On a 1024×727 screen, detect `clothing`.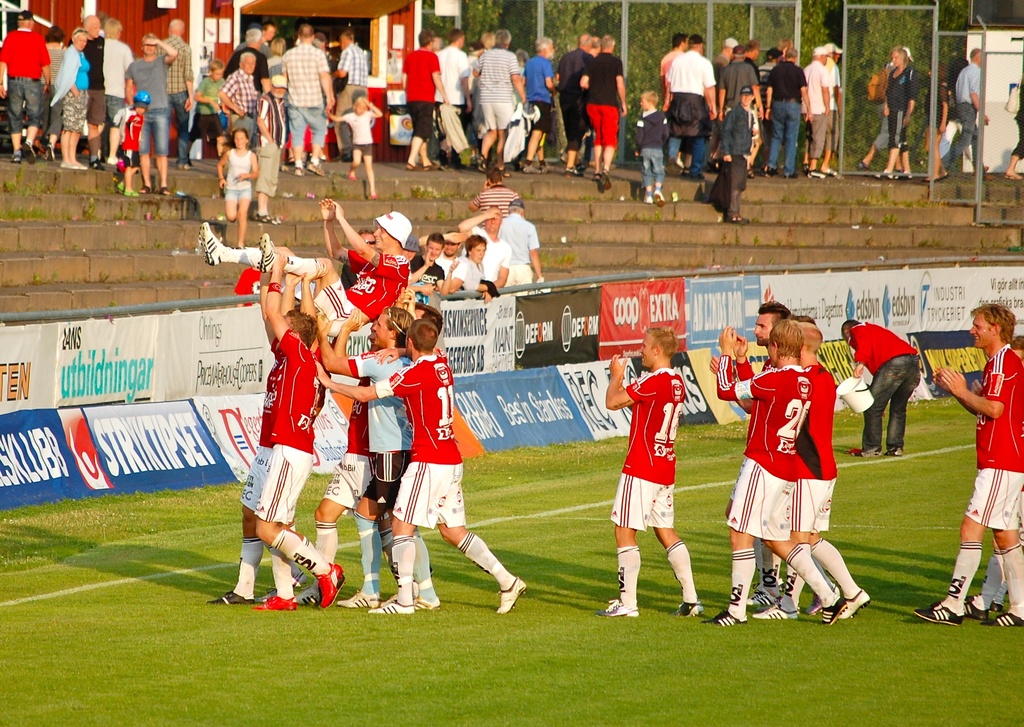
locate(588, 54, 622, 101).
